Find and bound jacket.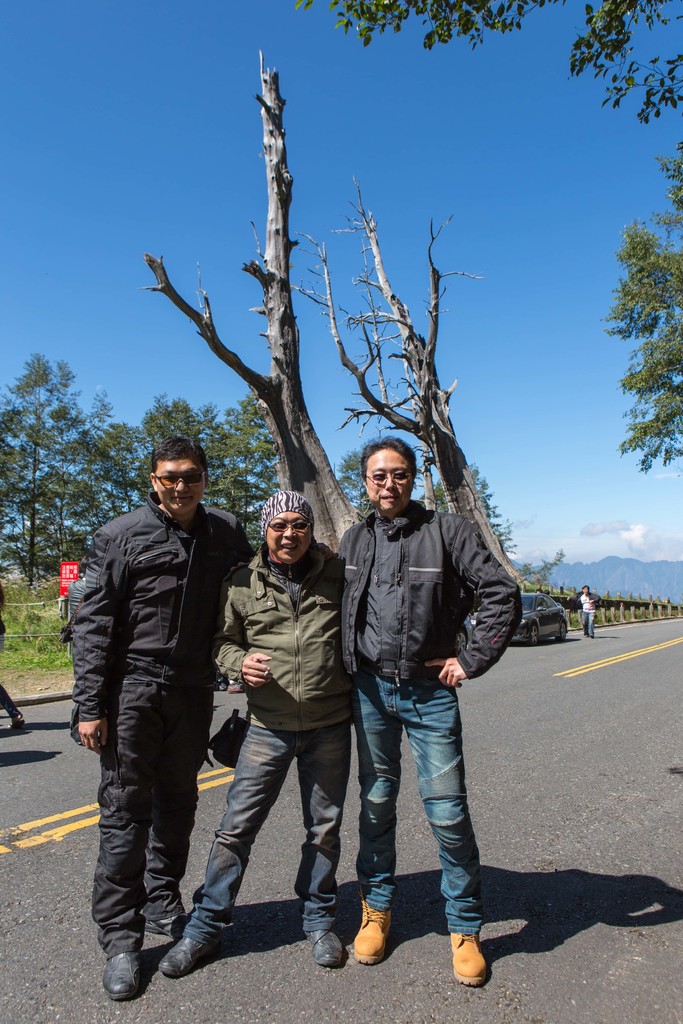
Bound: box(329, 460, 517, 694).
